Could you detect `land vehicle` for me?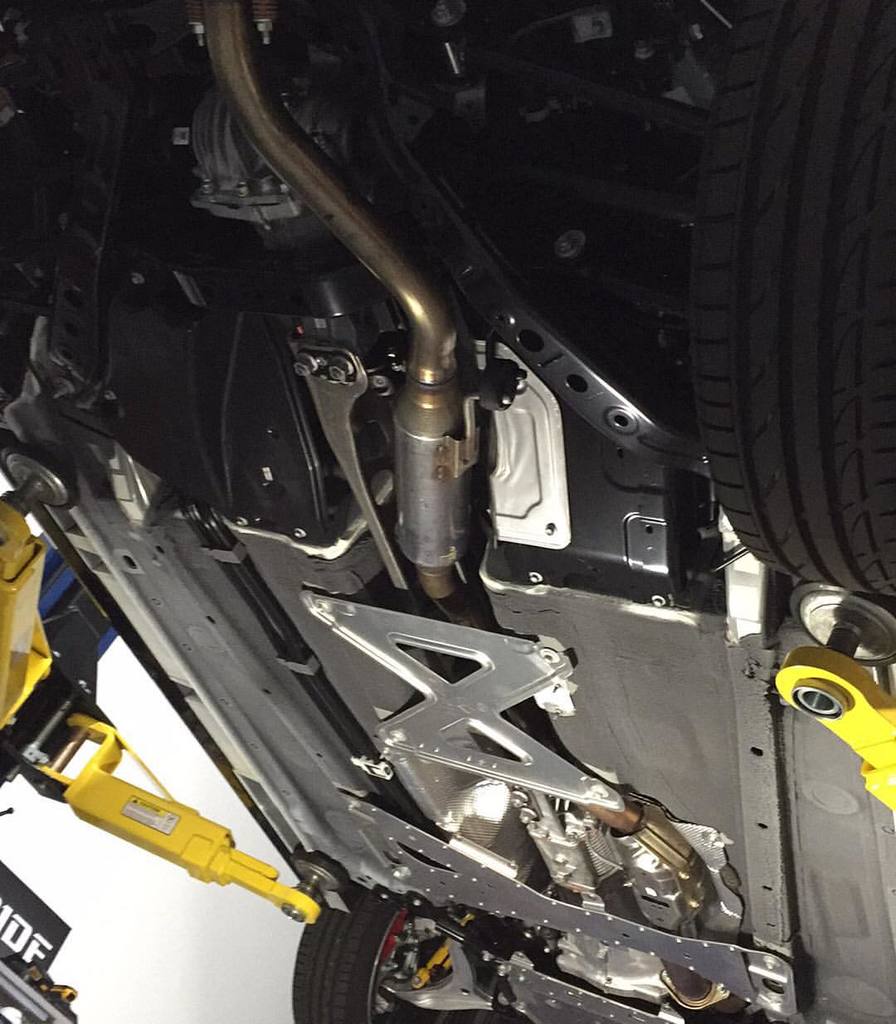
Detection result: (left=0, top=0, right=895, bottom=1023).
